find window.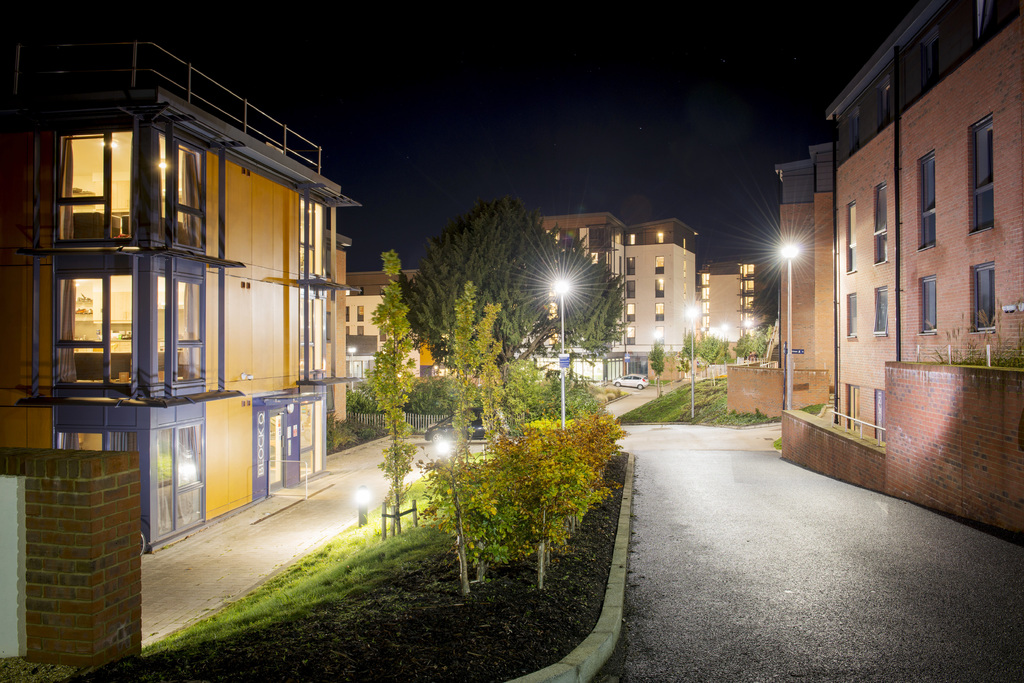
871/182/890/266.
